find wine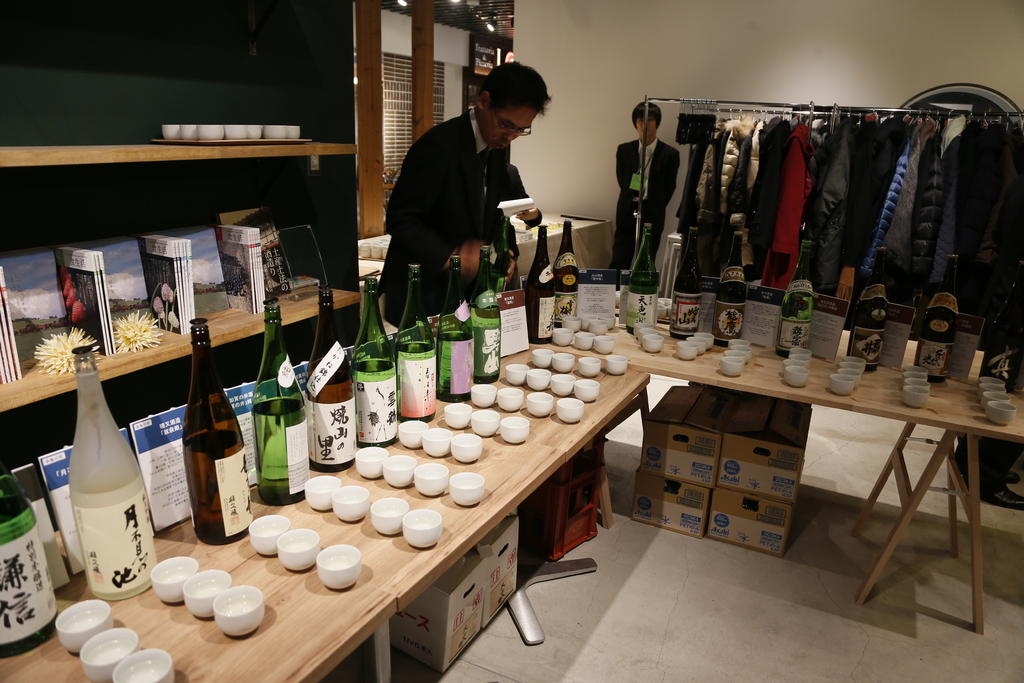
bbox(560, 208, 585, 319)
